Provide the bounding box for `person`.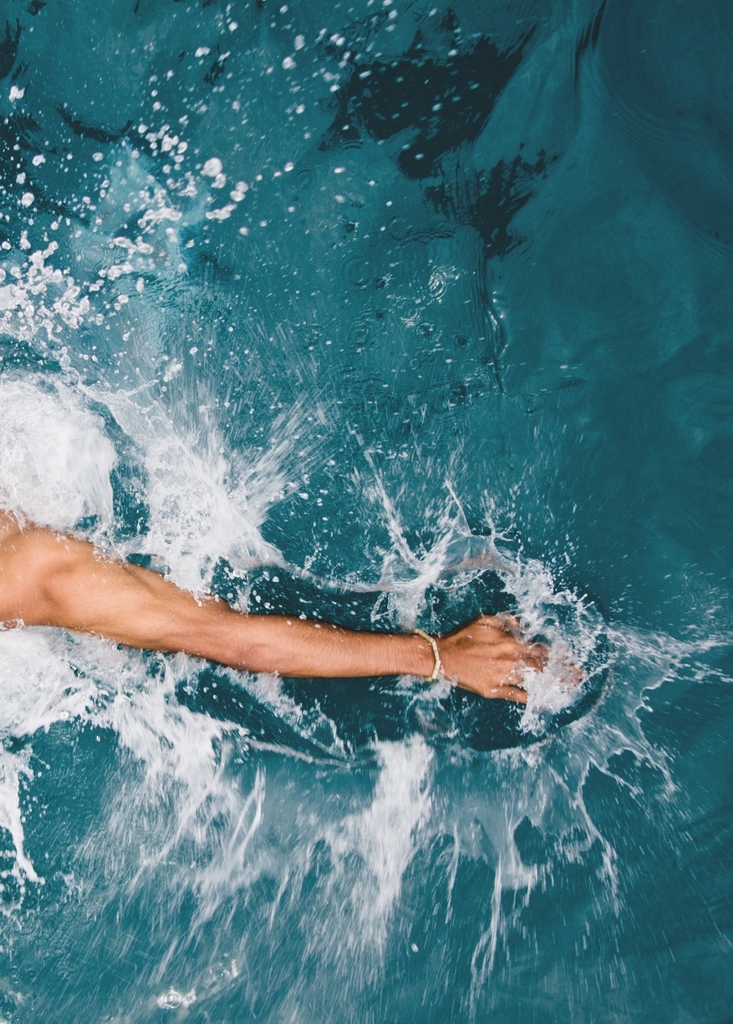
left=43, top=341, right=650, bottom=946.
